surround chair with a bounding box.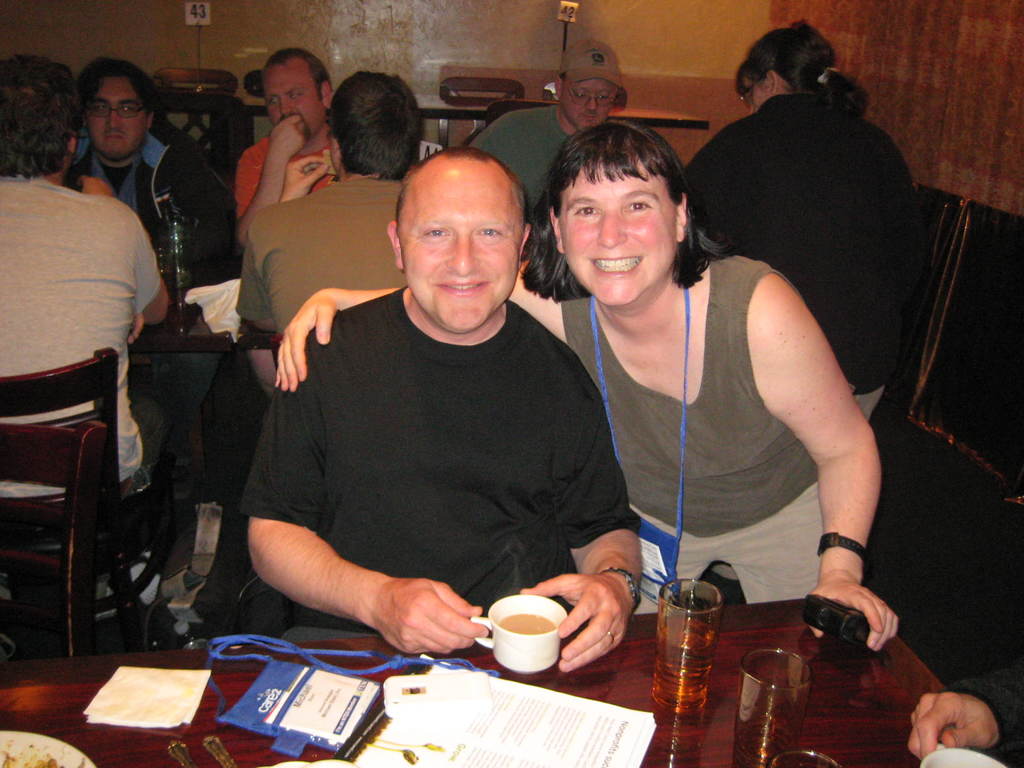
crop(154, 88, 247, 198).
